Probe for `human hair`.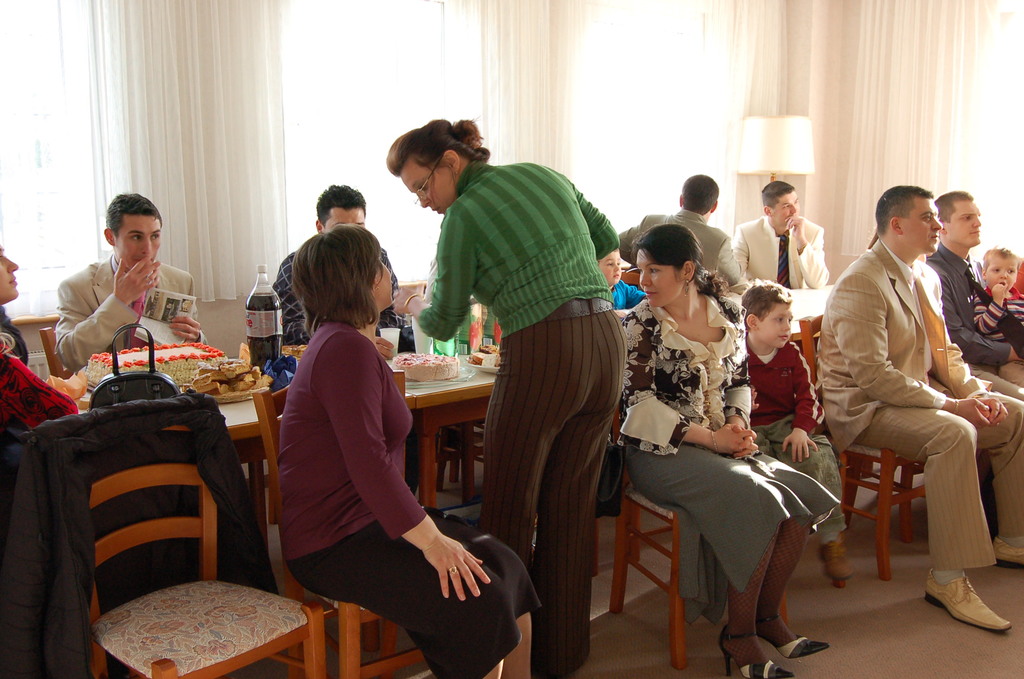
Probe result: pyautogui.locateOnScreen(982, 237, 1023, 271).
